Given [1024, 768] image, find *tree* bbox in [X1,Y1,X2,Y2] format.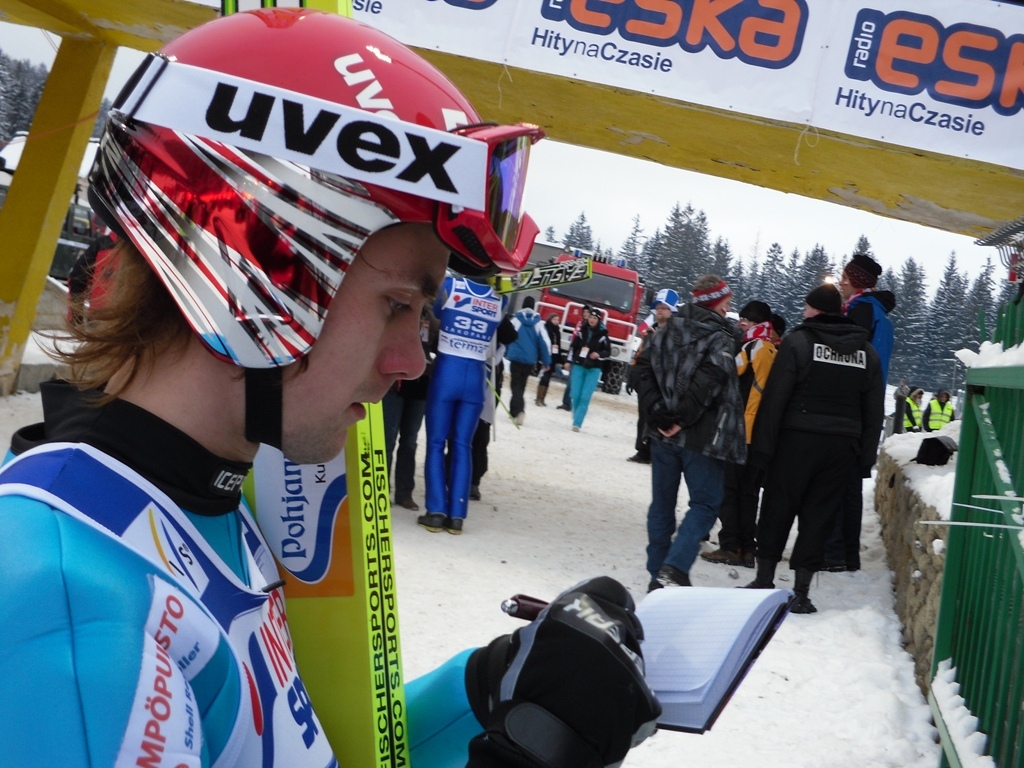
[565,208,601,251].
